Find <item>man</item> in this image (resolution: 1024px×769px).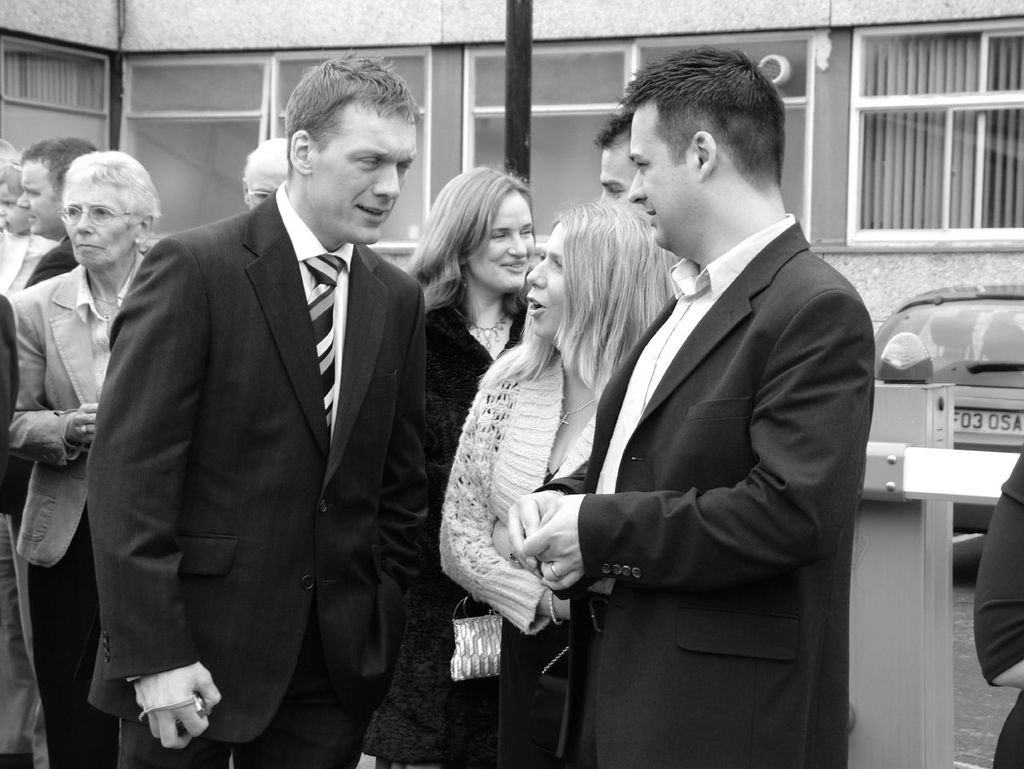
{"left": 242, "top": 132, "right": 288, "bottom": 212}.
